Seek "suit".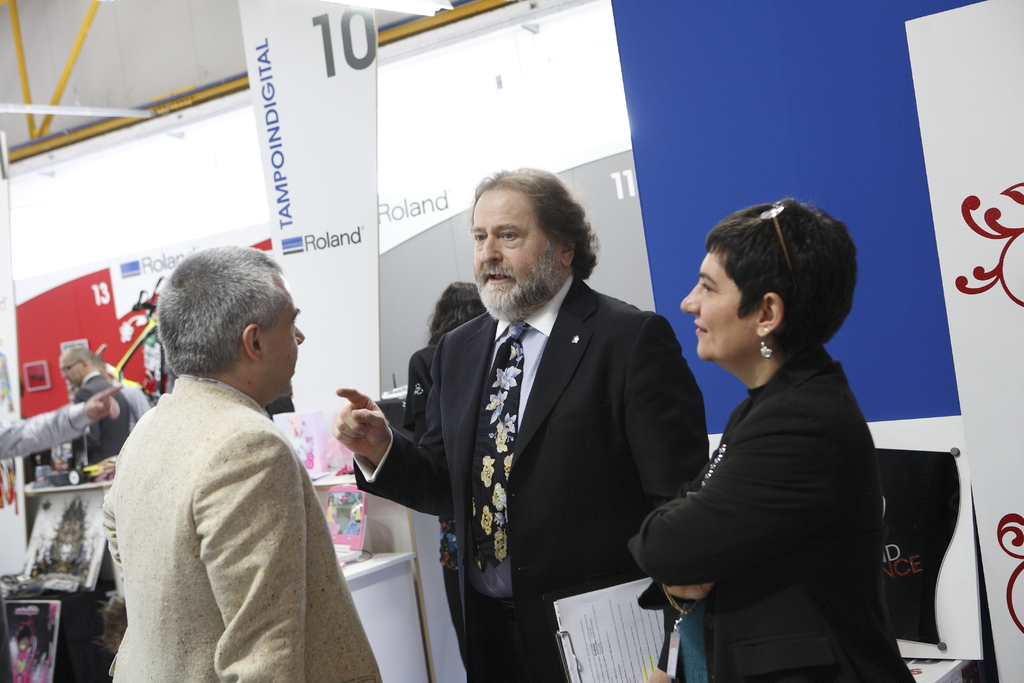
81:315:371:680.
